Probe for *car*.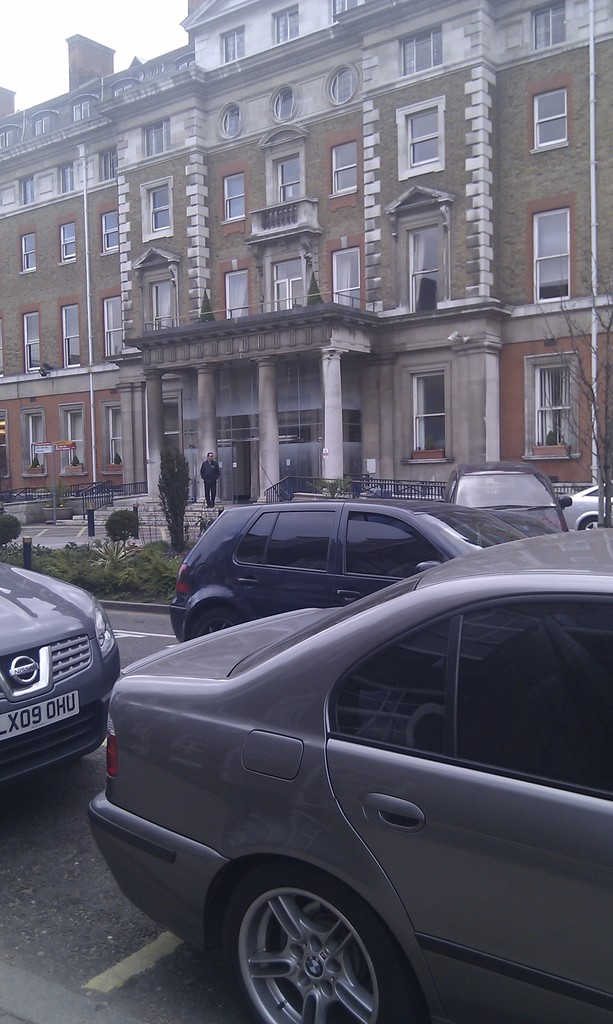
Probe result: box=[0, 563, 116, 783].
